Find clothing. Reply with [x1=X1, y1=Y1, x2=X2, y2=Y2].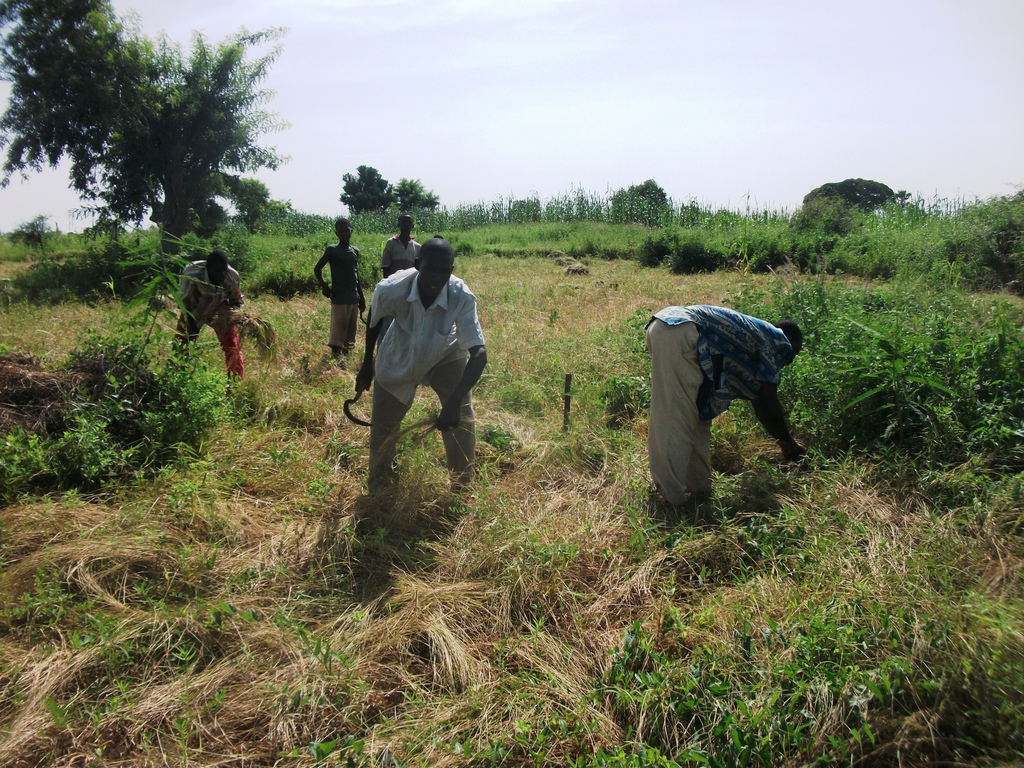
[x1=381, y1=239, x2=415, y2=278].
